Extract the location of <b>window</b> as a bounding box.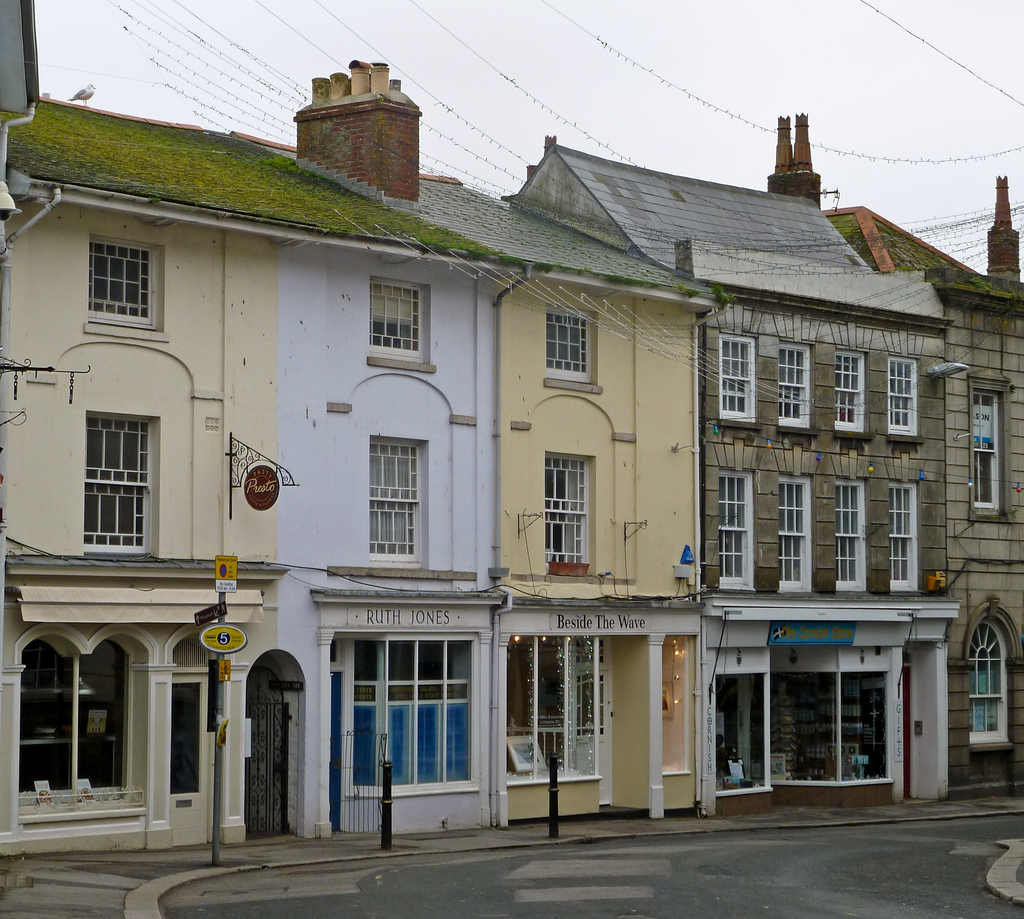
bbox=(63, 402, 153, 562).
